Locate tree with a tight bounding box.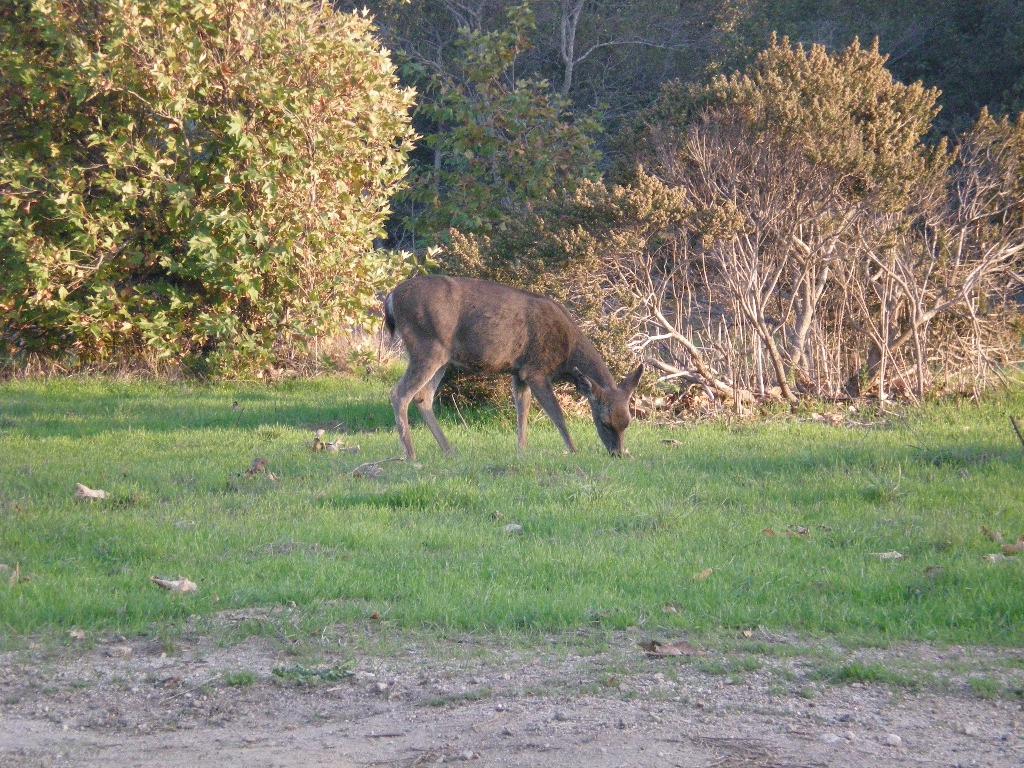
340, 0, 759, 238.
